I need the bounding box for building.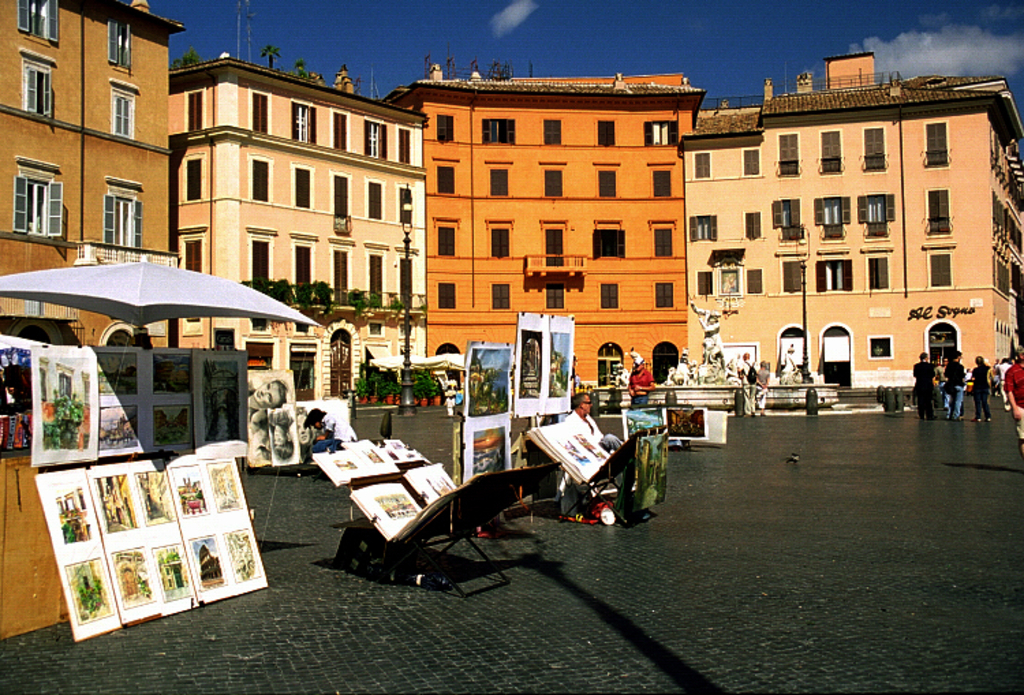
Here it is: pyautogui.locateOnScreen(679, 51, 1023, 393).
